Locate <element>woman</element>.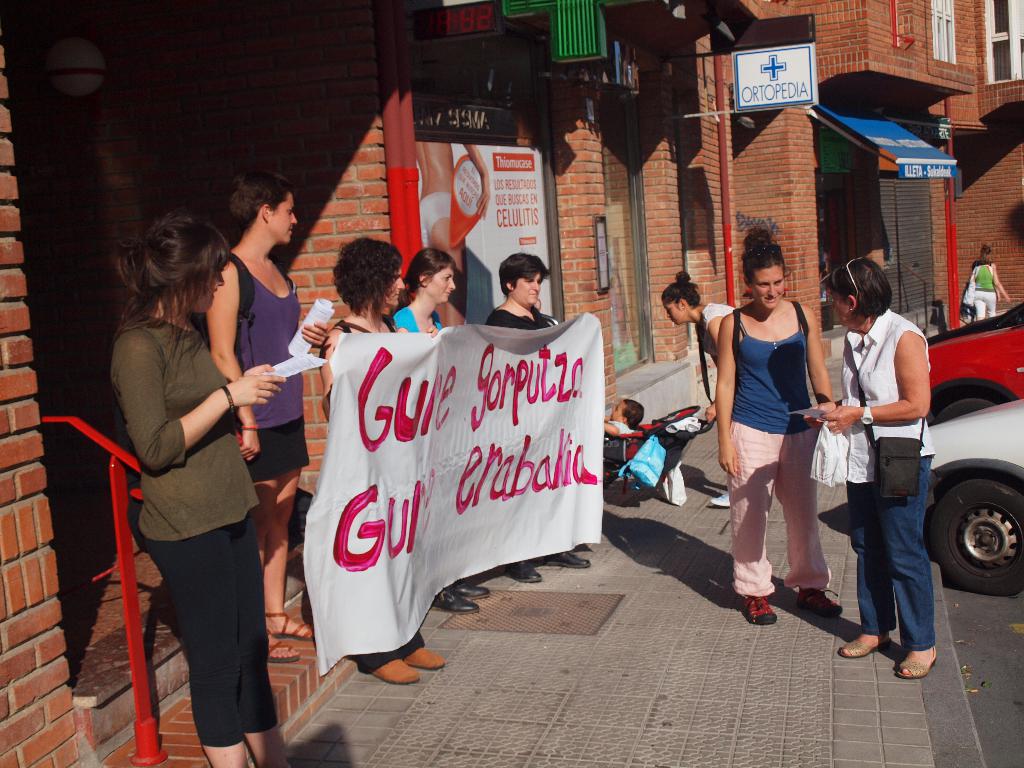
Bounding box: BBox(708, 232, 841, 628).
